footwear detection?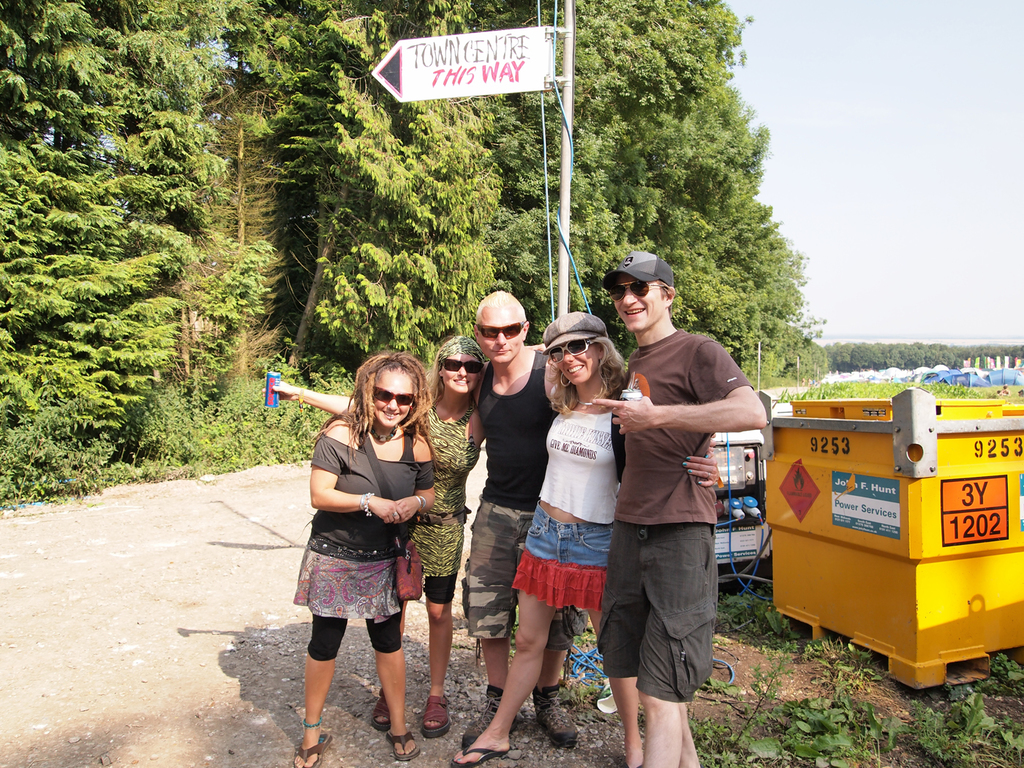
bbox(288, 734, 337, 766)
